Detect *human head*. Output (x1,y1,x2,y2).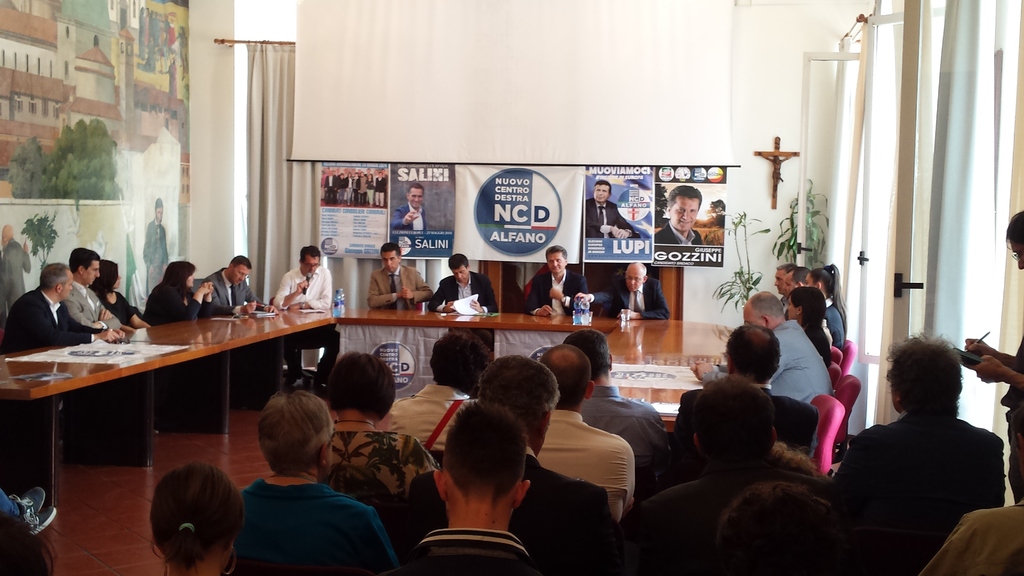
(743,290,783,332).
